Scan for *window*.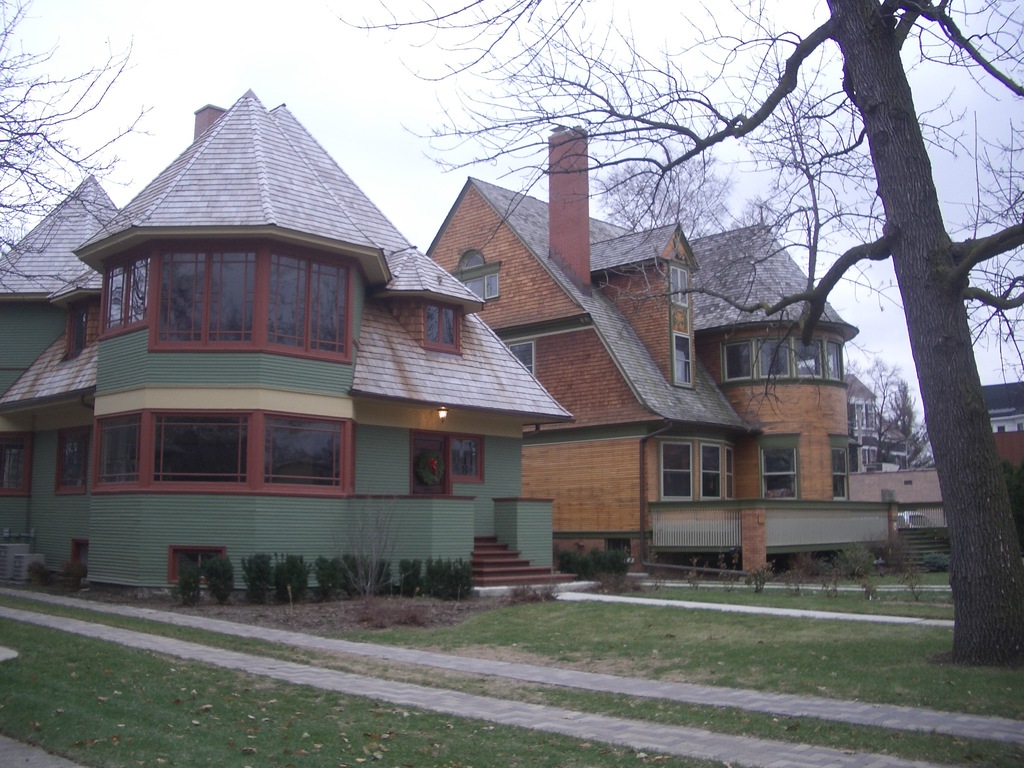
Scan result: bbox=(4, 435, 33, 500).
